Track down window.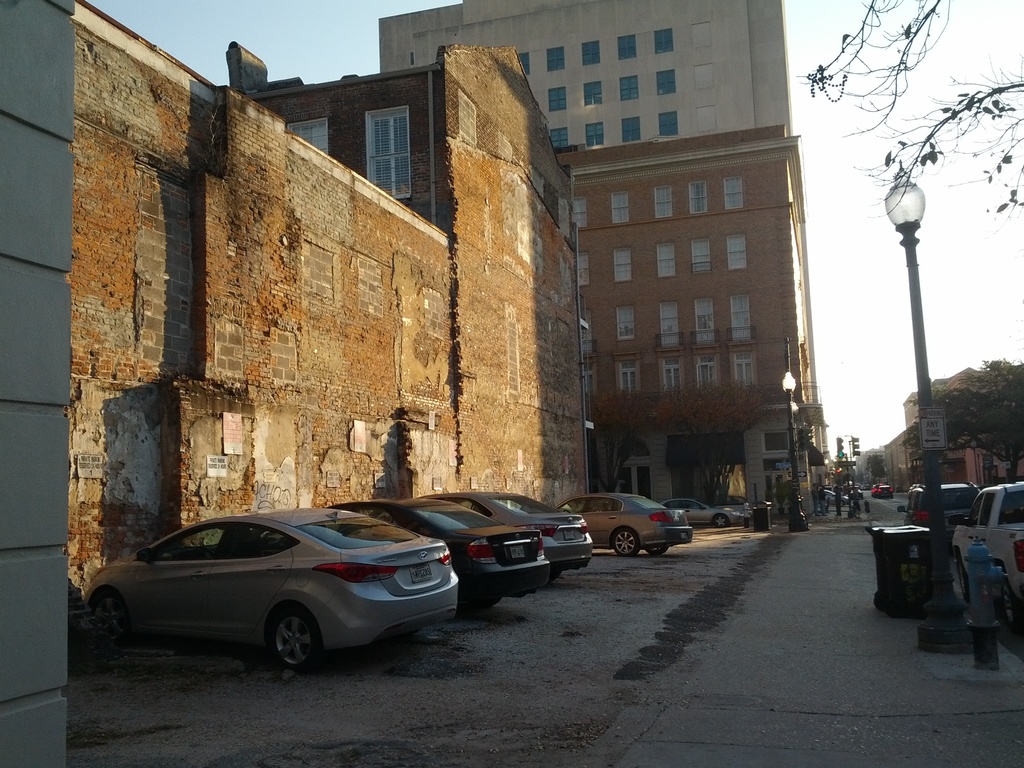
Tracked to x1=620, y1=115, x2=643, y2=145.
